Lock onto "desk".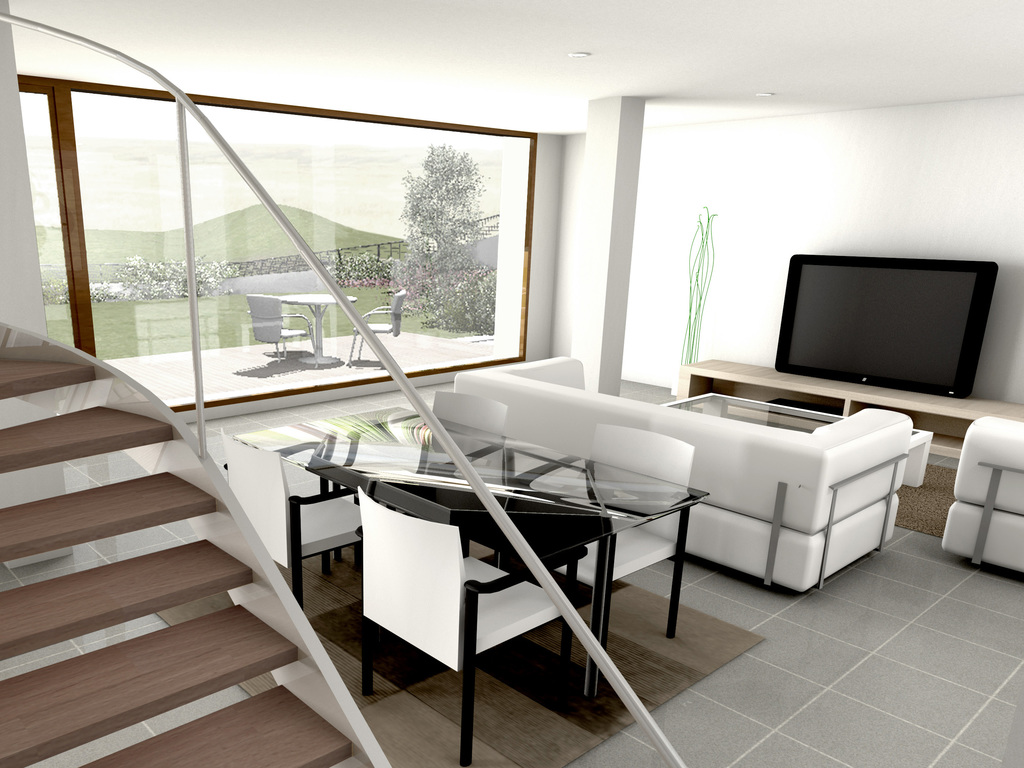
Locked: 342/403/815/733.
